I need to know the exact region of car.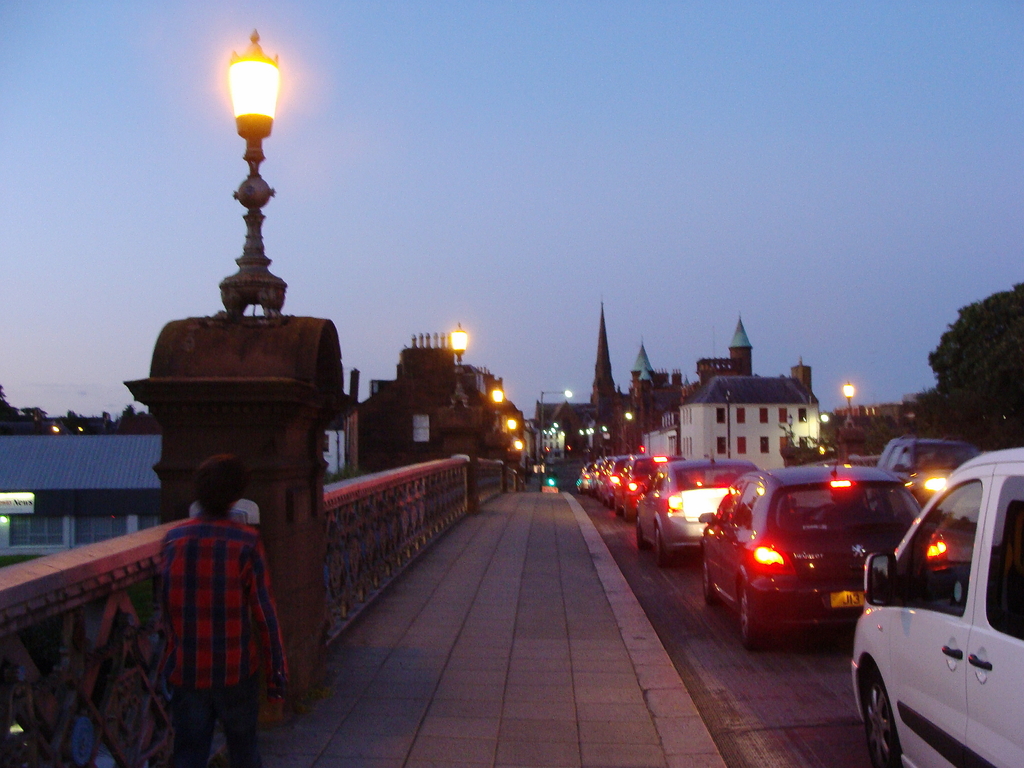
Region: (604, 453, 627, 504).
